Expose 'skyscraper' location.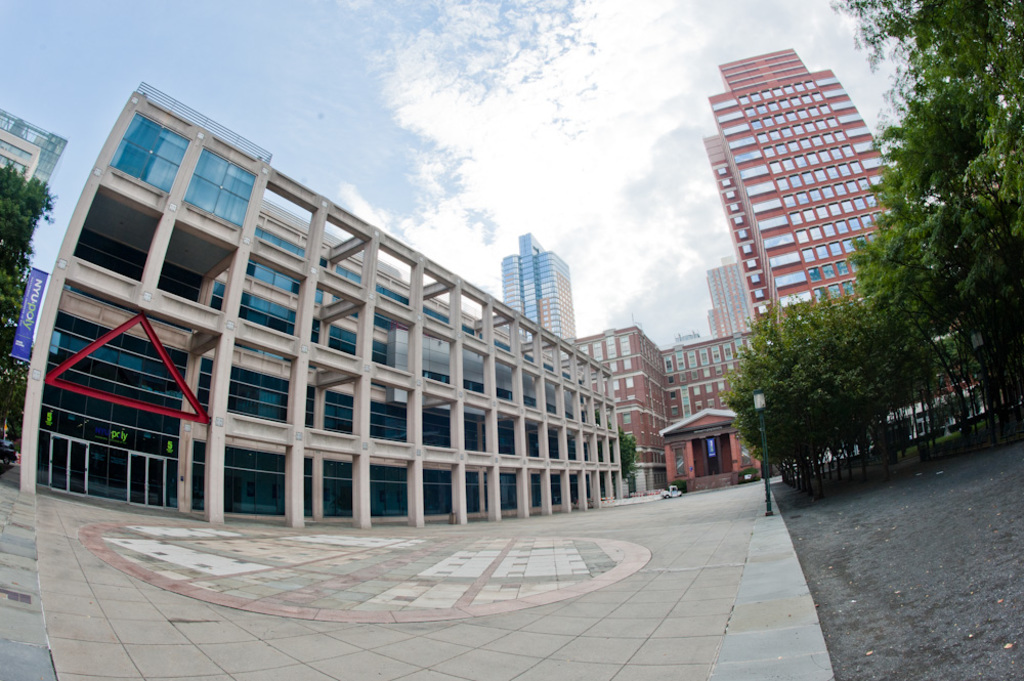
Exposed at x1=496 y1=219 x2=578 y2=351.
